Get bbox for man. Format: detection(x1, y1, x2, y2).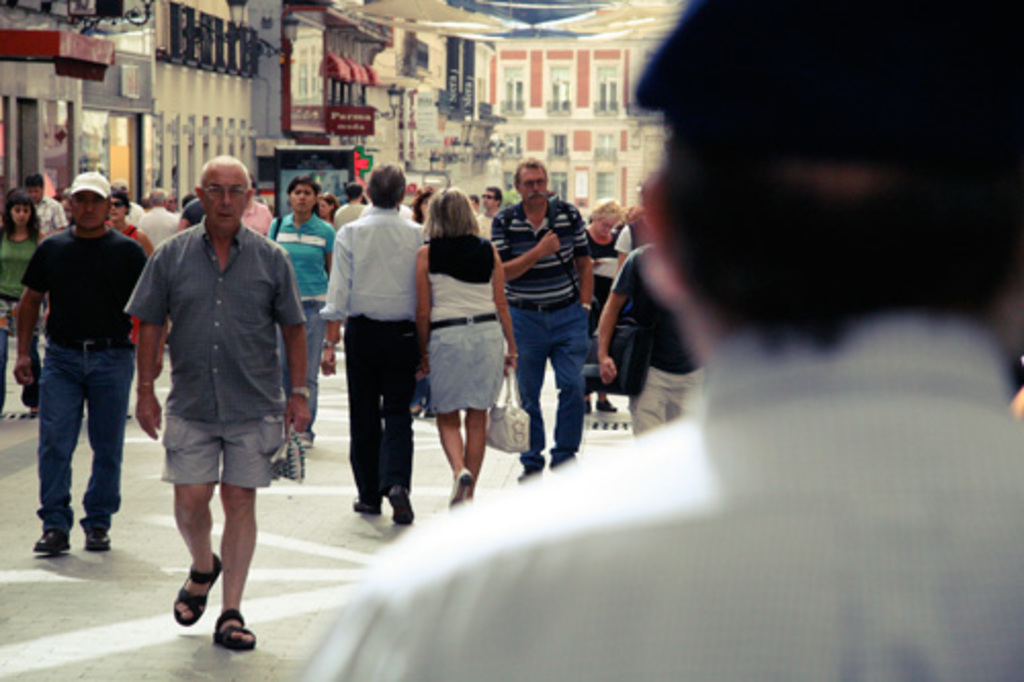
detection(8, 176, 147, 569).
